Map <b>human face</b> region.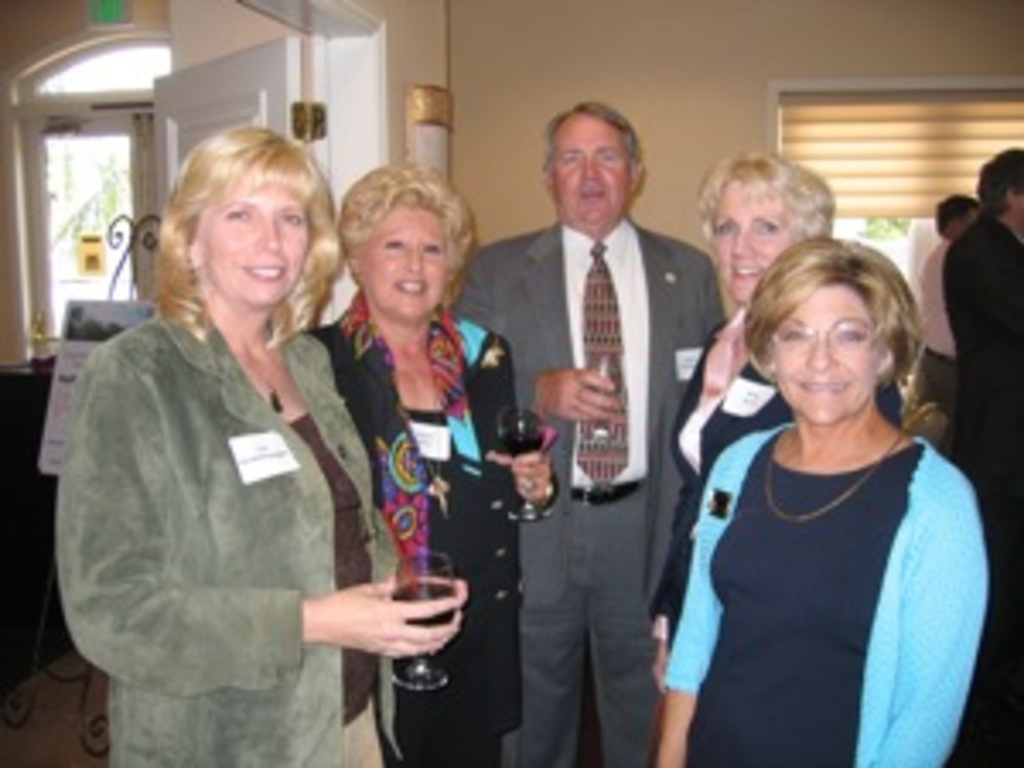
Mapped to box=[362, 201, 447, 317].
